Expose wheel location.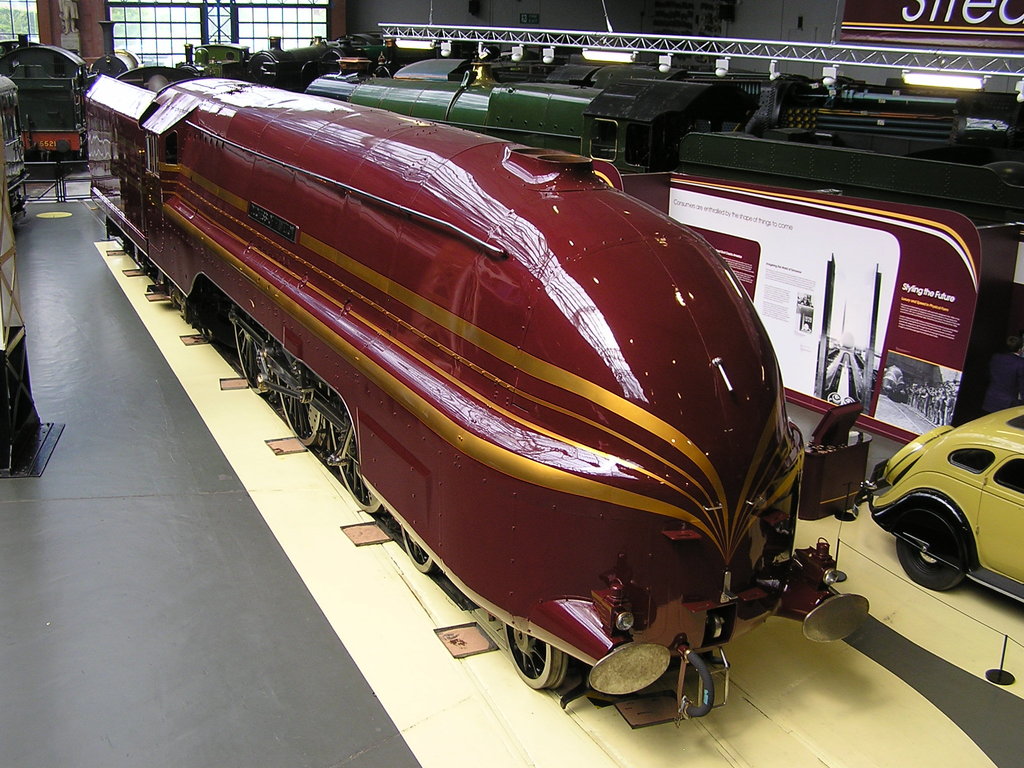
Exposed at x1=276 y1=373 x2=323 y2=447.
